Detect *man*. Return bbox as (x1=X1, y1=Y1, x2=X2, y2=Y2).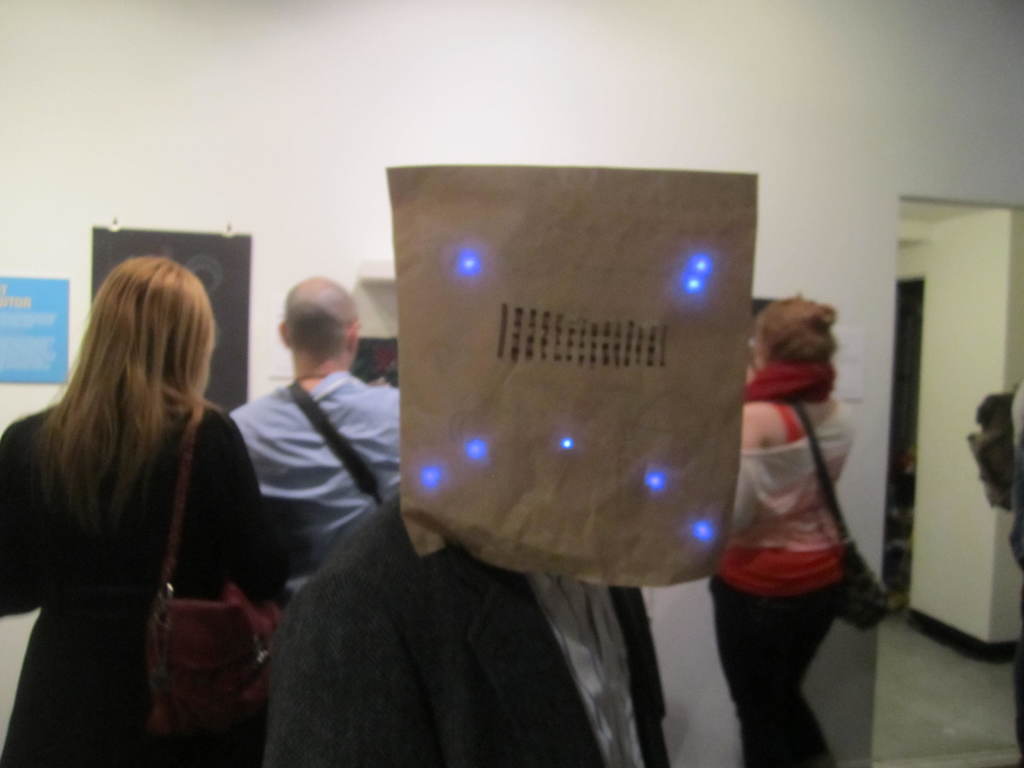
(x1=212, y1=294, x2=397, y2=563).
